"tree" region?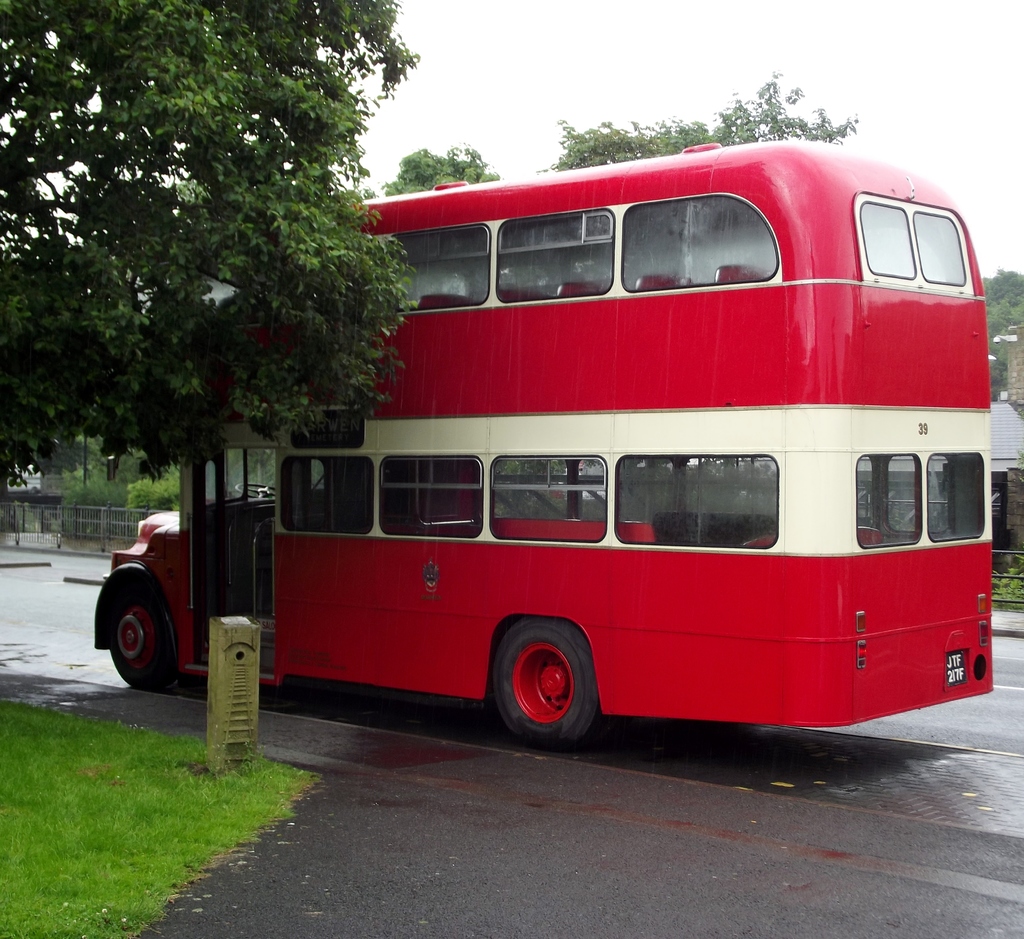
<bbox>26, 22, 410, 524</bbox>
